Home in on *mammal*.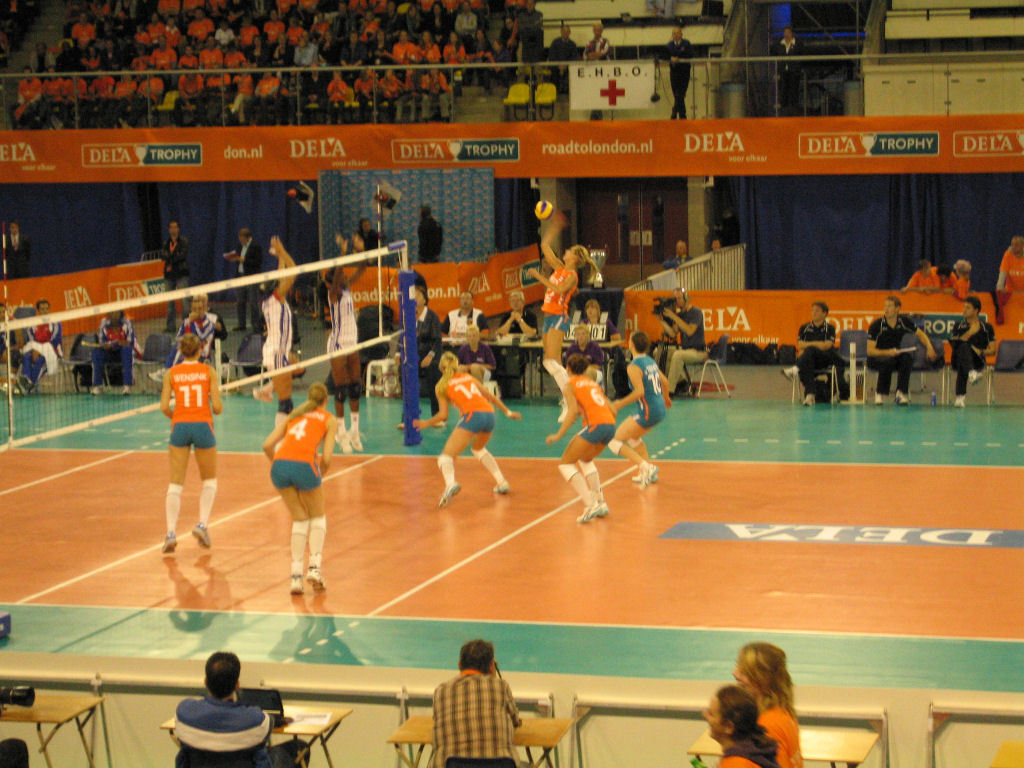
Homed in at region(144, 303, 225, 378).
